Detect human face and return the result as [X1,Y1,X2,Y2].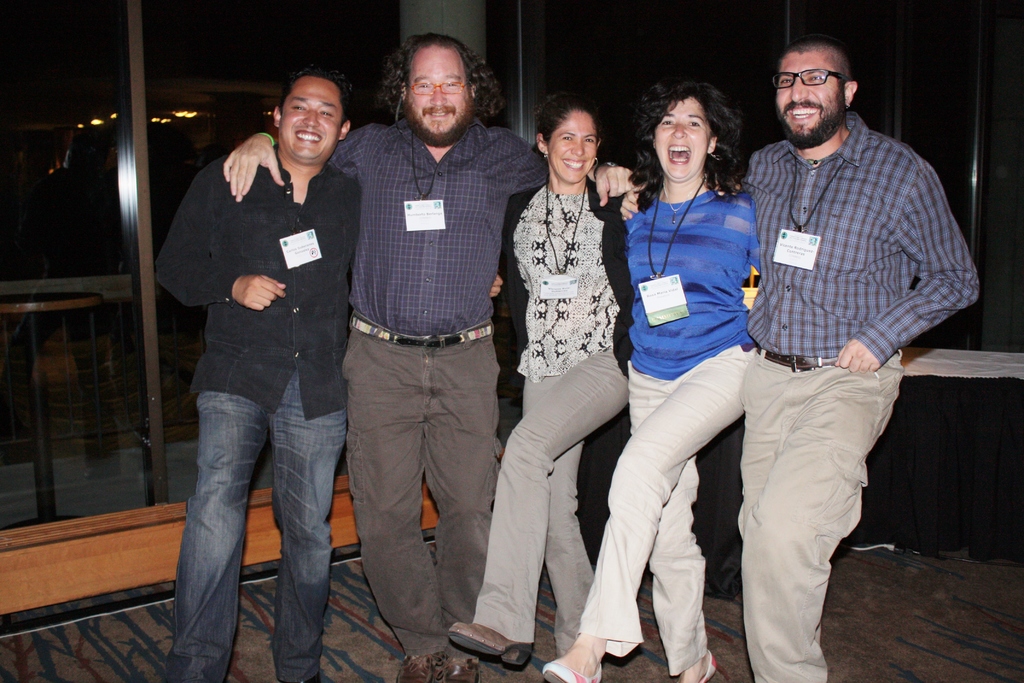
[650,94,711,185].
